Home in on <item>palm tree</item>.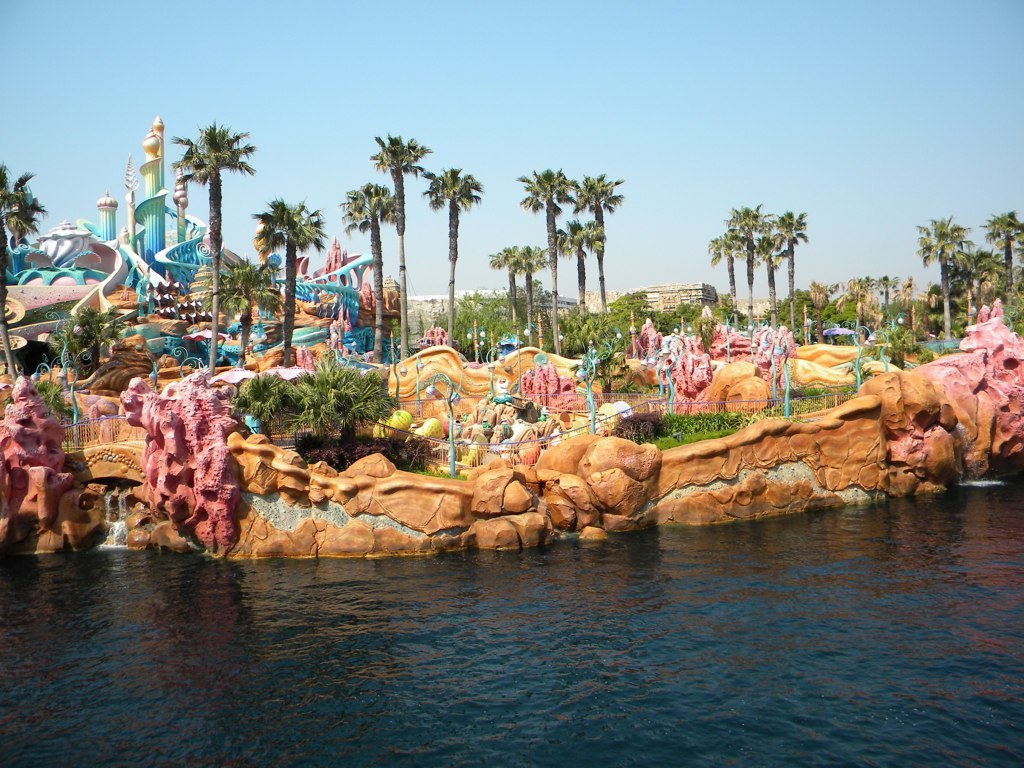
Homed in at 231 369 294 440.
